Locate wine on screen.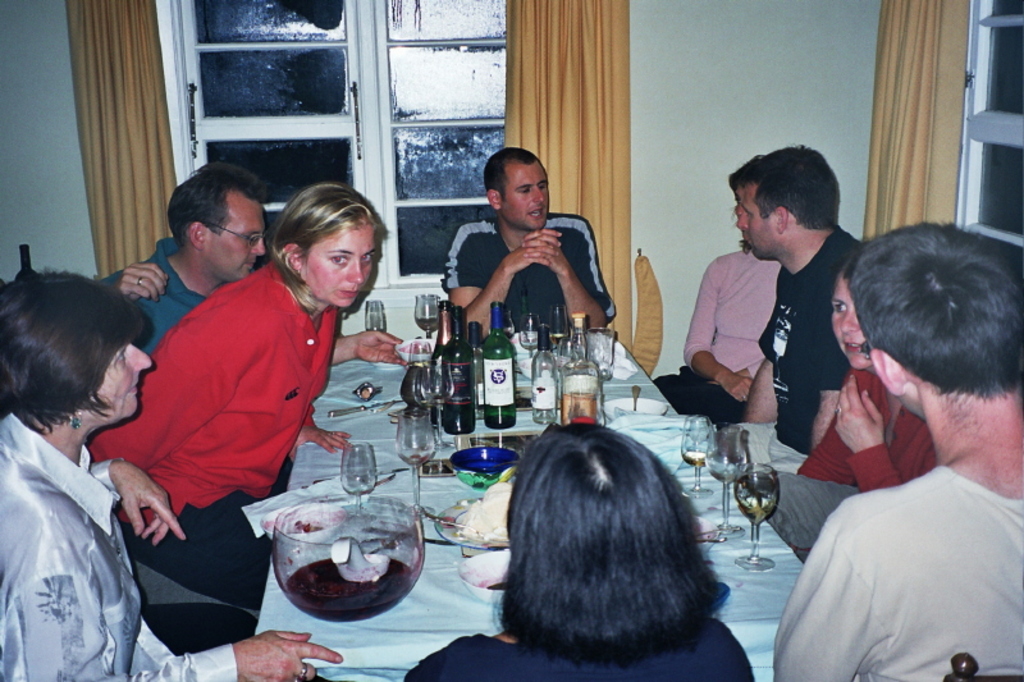
On screen at [x1=279, y1=551, x2=413, y2=626].
